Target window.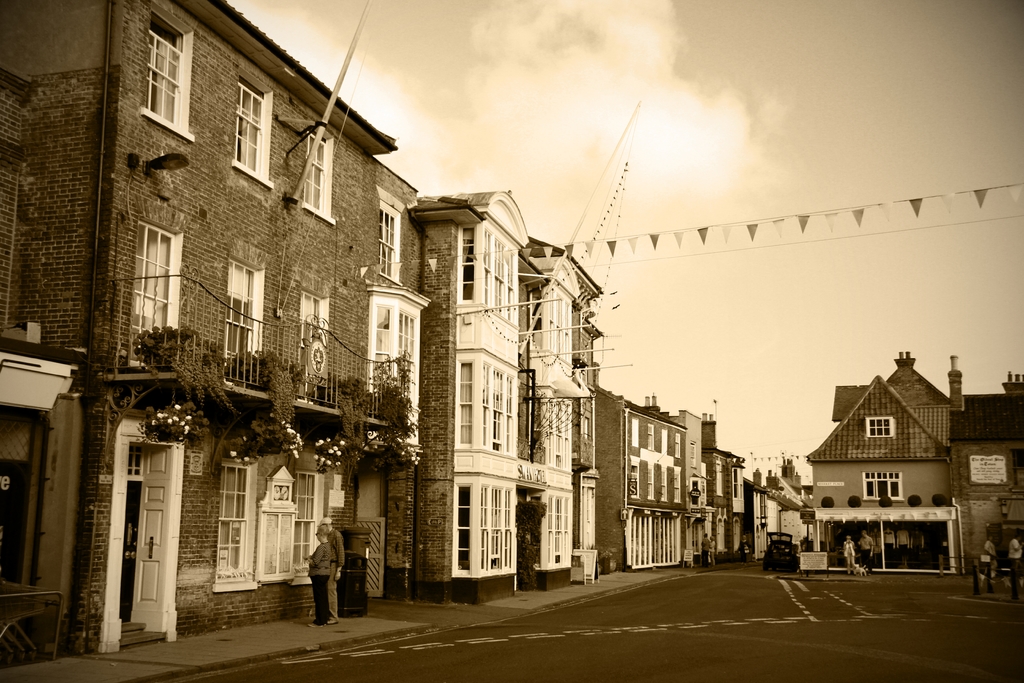
Target region: bbox=(647, 464, 657, 500).
